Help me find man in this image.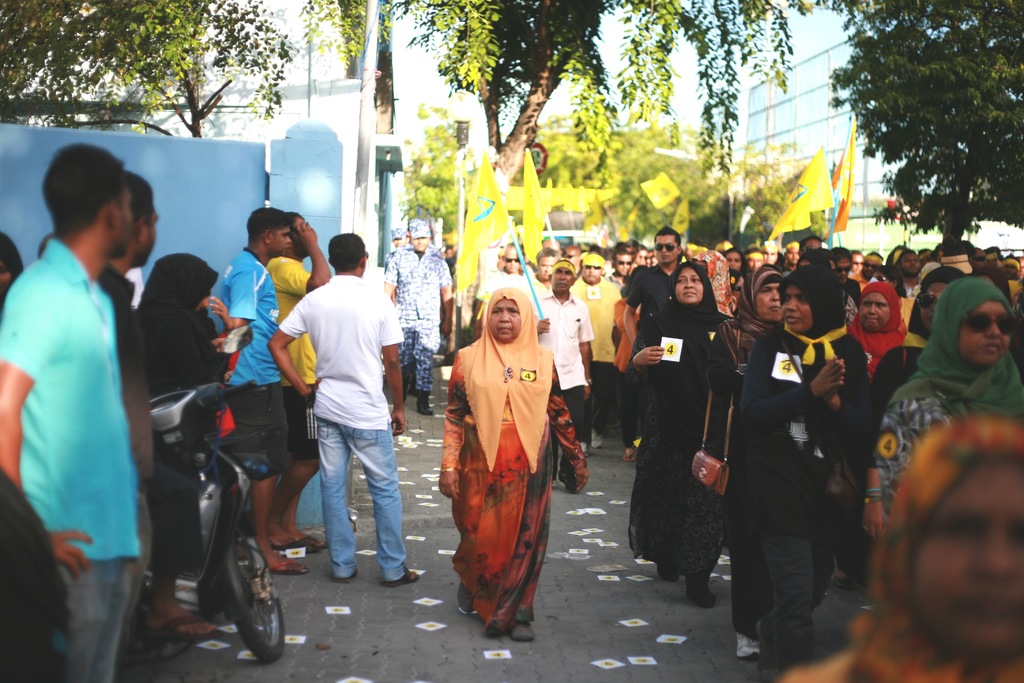
Found it: BBox(567, 252, 620, 449).
